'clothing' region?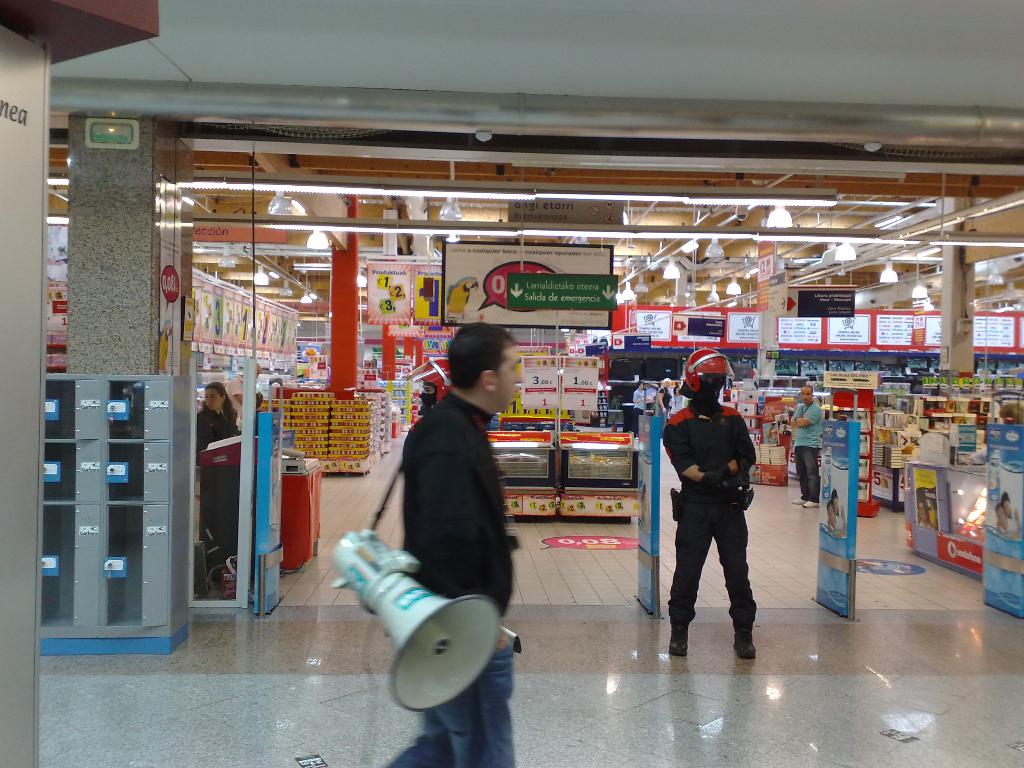
rect(1002, 515, 1018, 532)
